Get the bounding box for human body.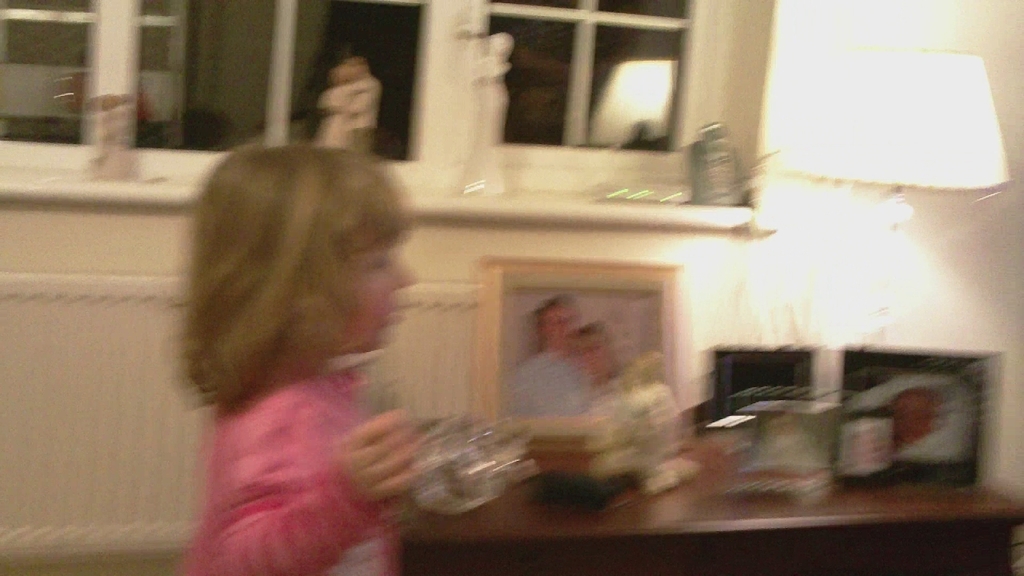
BBox(141, 149, 453, 570).
